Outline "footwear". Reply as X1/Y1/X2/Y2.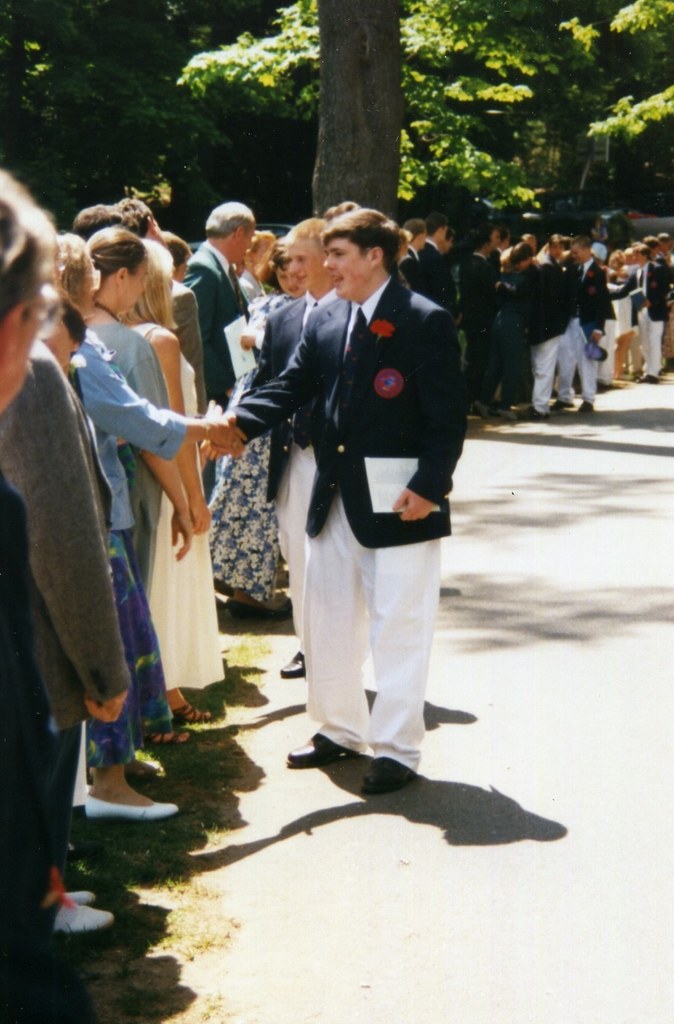
170/702/211/725.
